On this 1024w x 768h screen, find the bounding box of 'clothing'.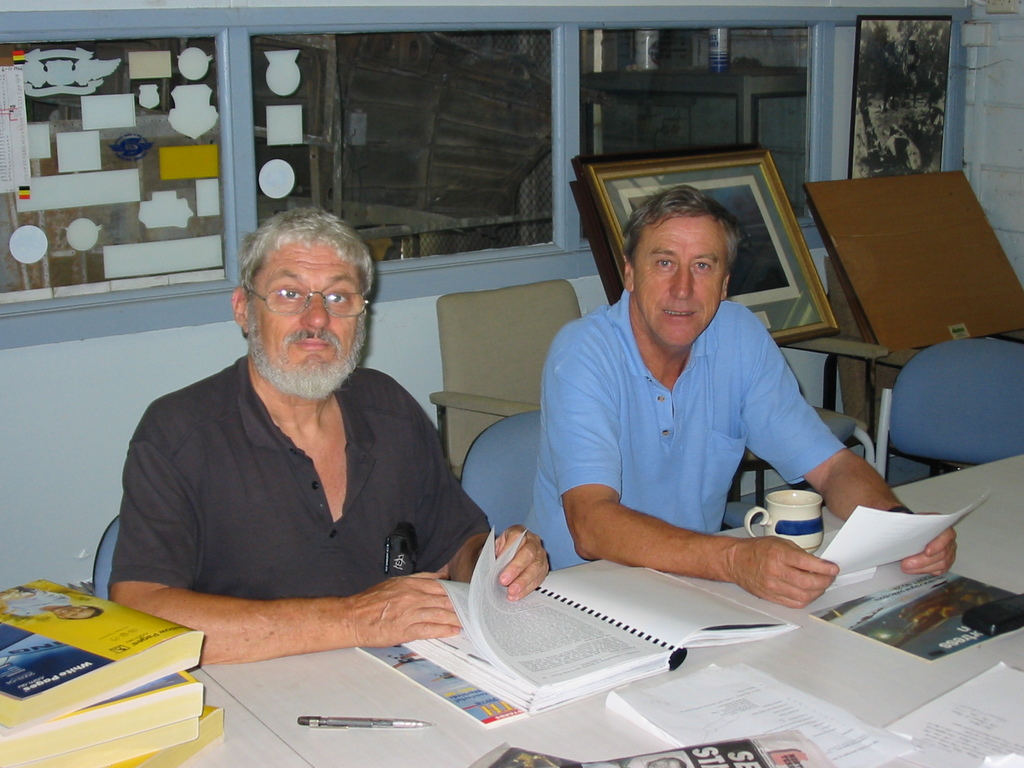
Bounding box: bbox=(538, 284, 849, 580).
